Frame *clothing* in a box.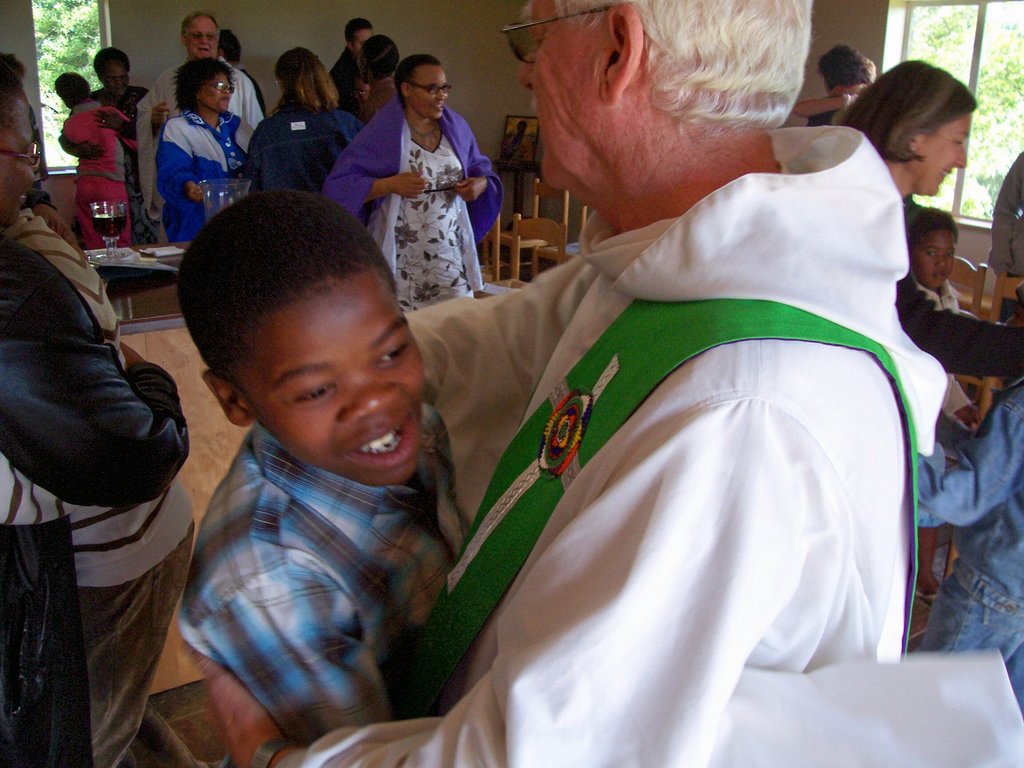
pyautogui.locateOnScreen(326, 92, 501, 294).
